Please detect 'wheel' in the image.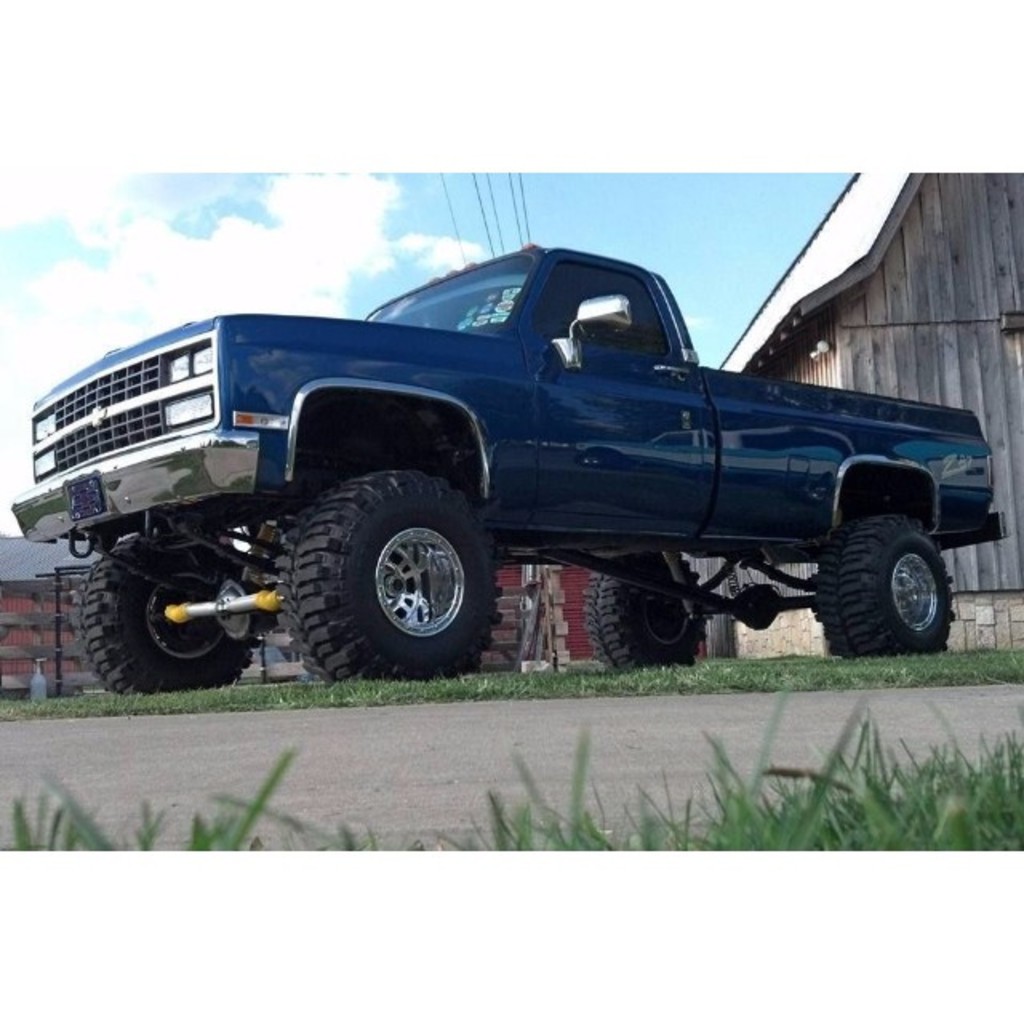
detection(586, 552, 701, 669).
